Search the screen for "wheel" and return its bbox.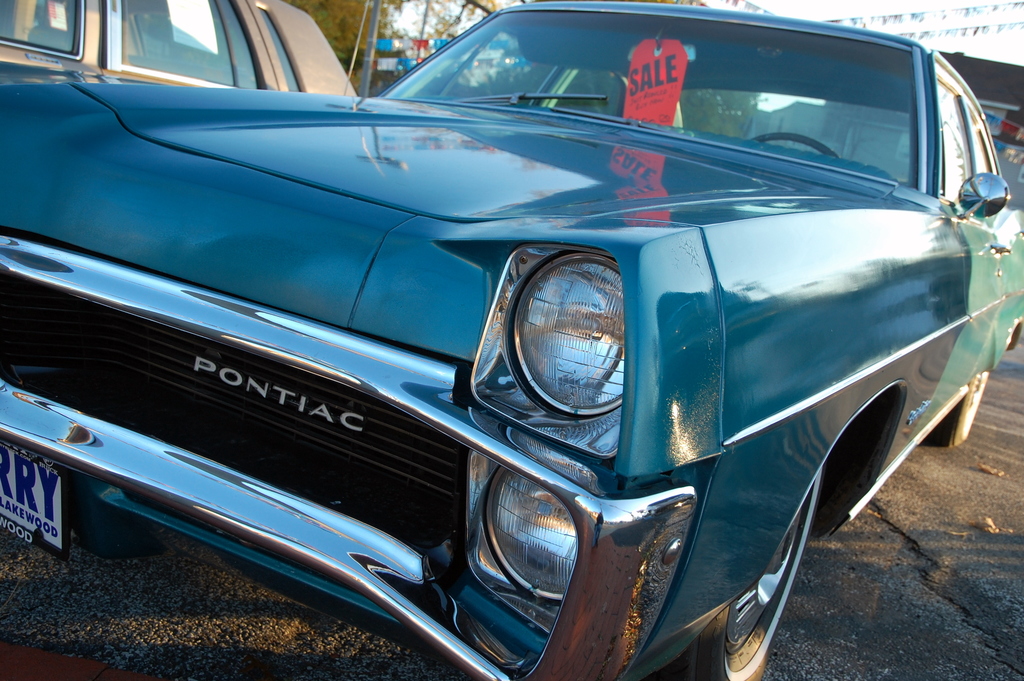
Found: <bbox>927, 373, 990, 448</bbox>.
